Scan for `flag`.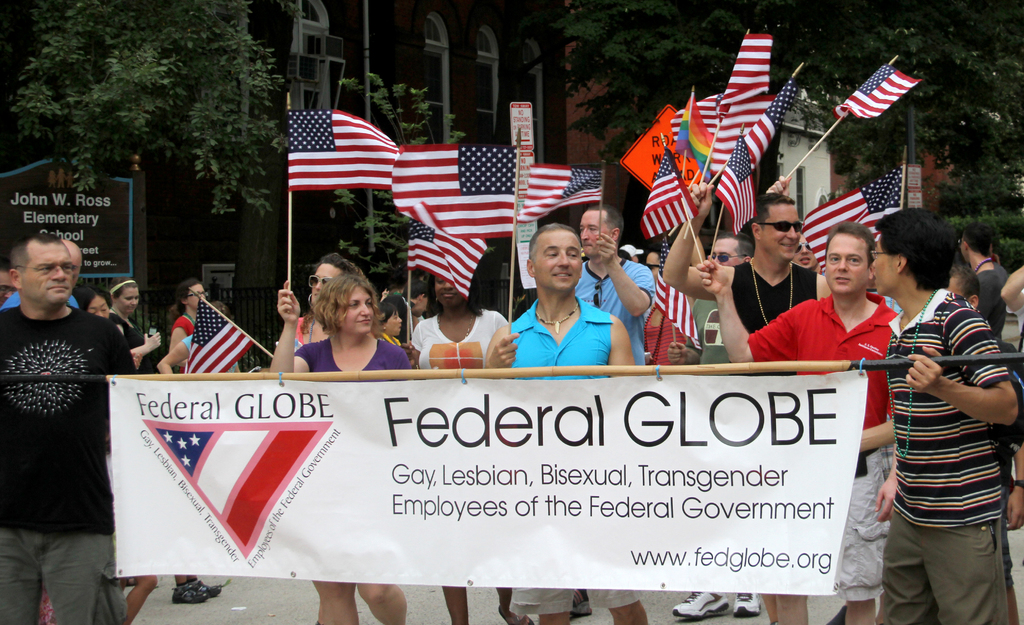
Scan result: [left=524, top=152, right=606, bottom=230].
